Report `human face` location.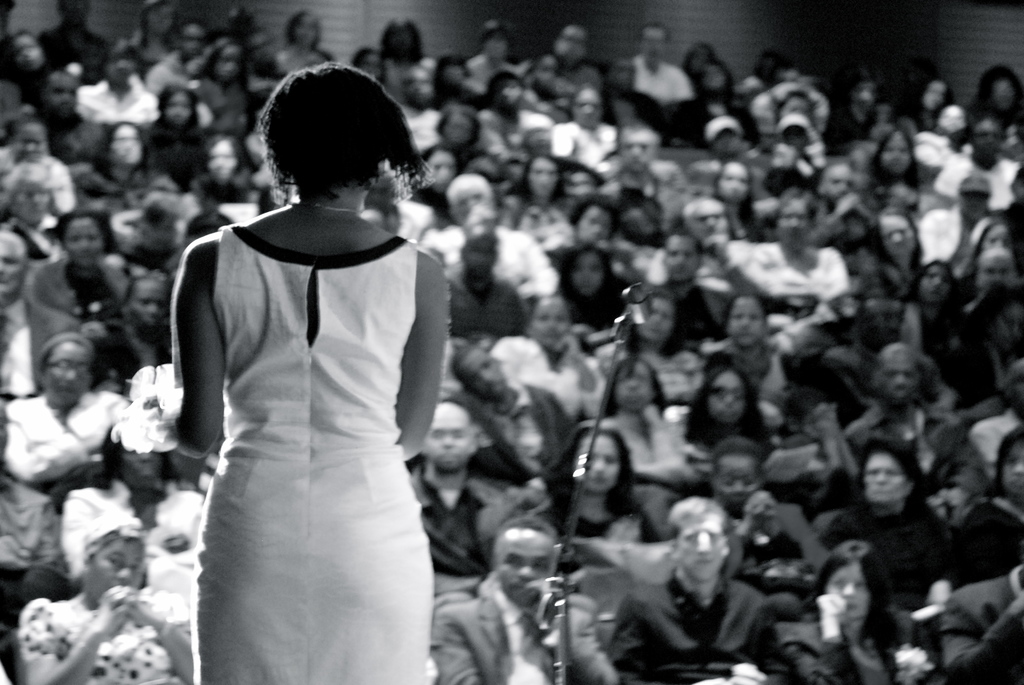
Report: select_region(723, 295, 762, 345).
